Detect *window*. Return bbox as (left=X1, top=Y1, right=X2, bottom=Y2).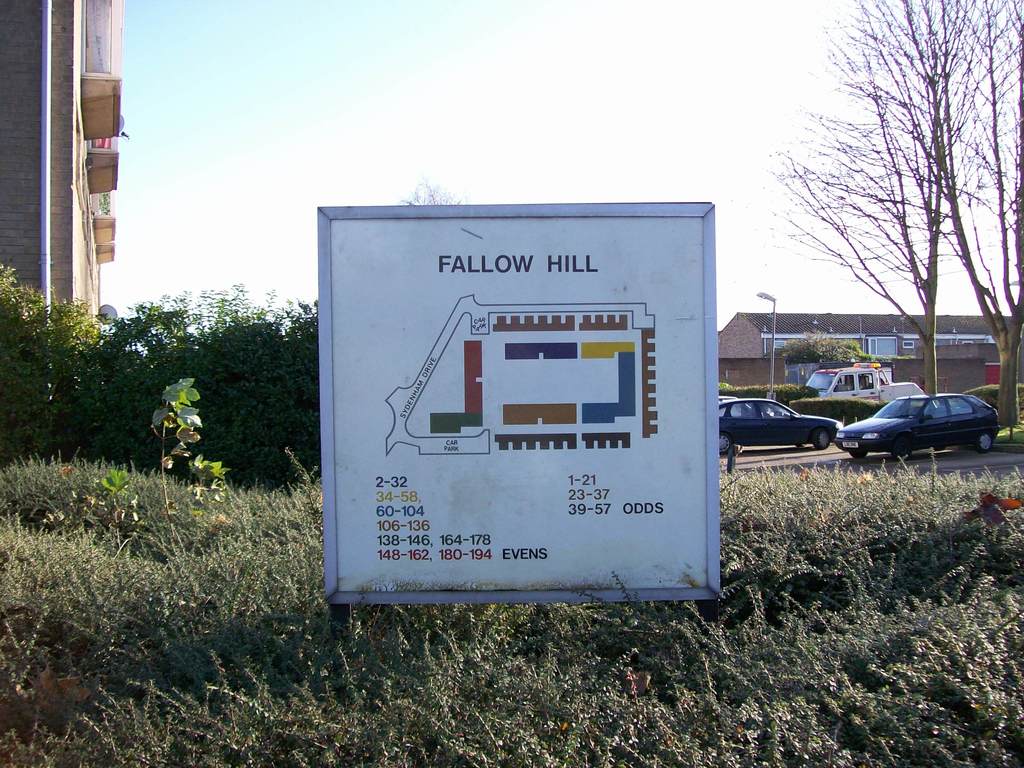
(left=952, top=395, right=976, bottom=413).
